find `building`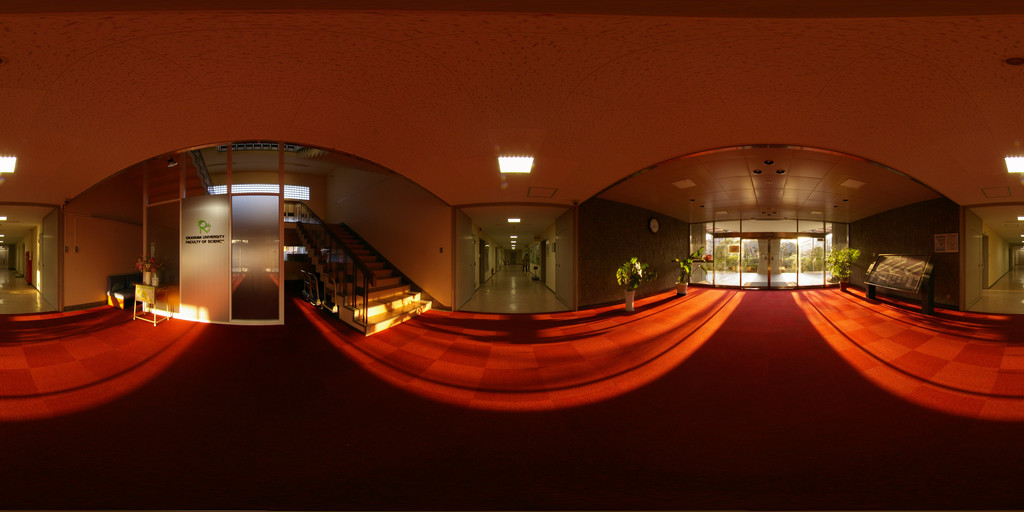
(0,0,1023,511)
